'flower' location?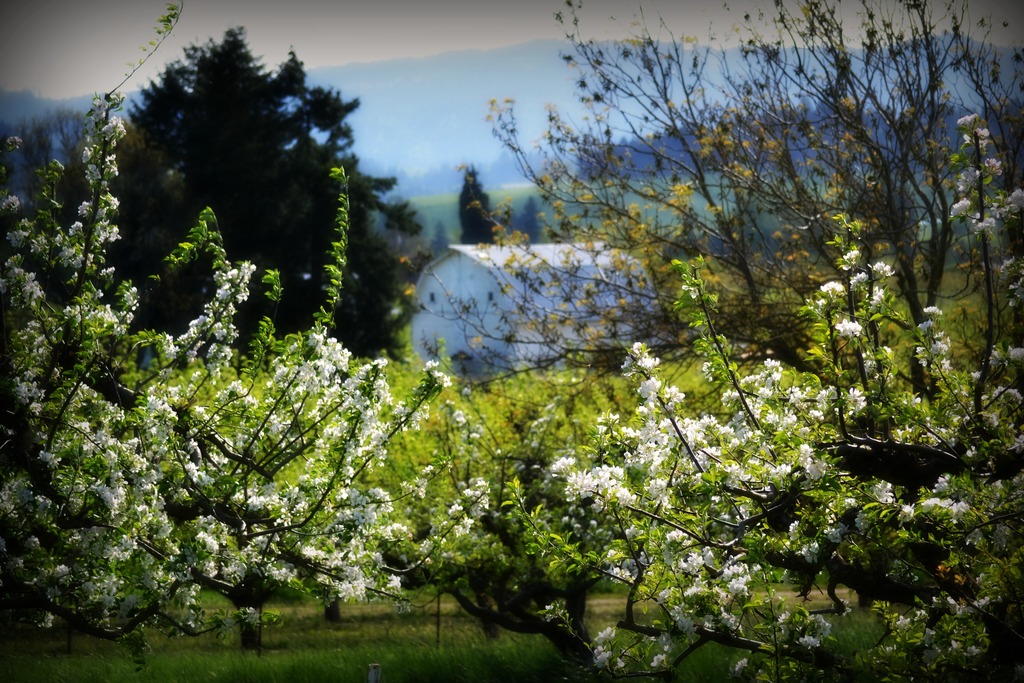
bbox=(838, 318, 865, 342)
